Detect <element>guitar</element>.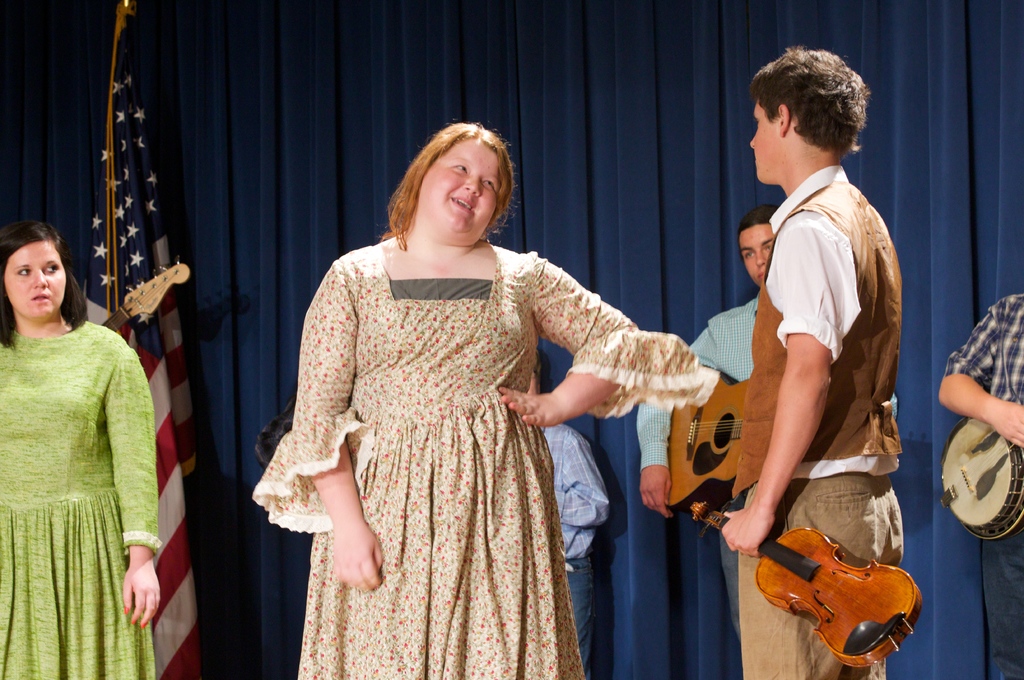
Detected at <box>669,361,752,518</box>.
